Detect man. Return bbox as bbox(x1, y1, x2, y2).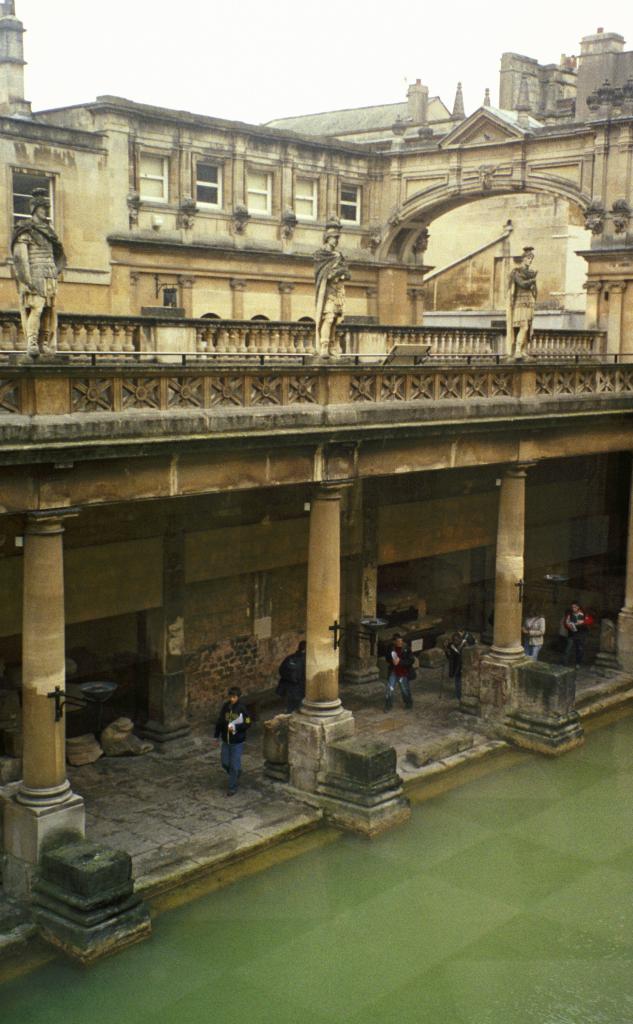
bbox(563, 601, 598, 666).
